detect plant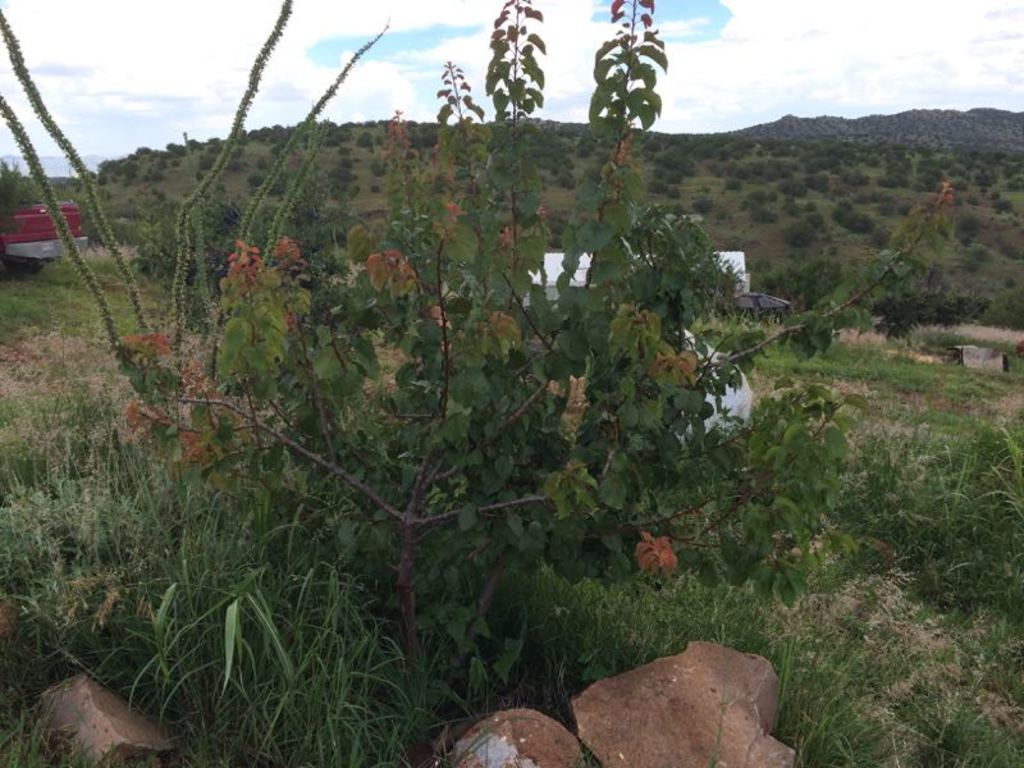
locate(777, 219, 815, 246)
